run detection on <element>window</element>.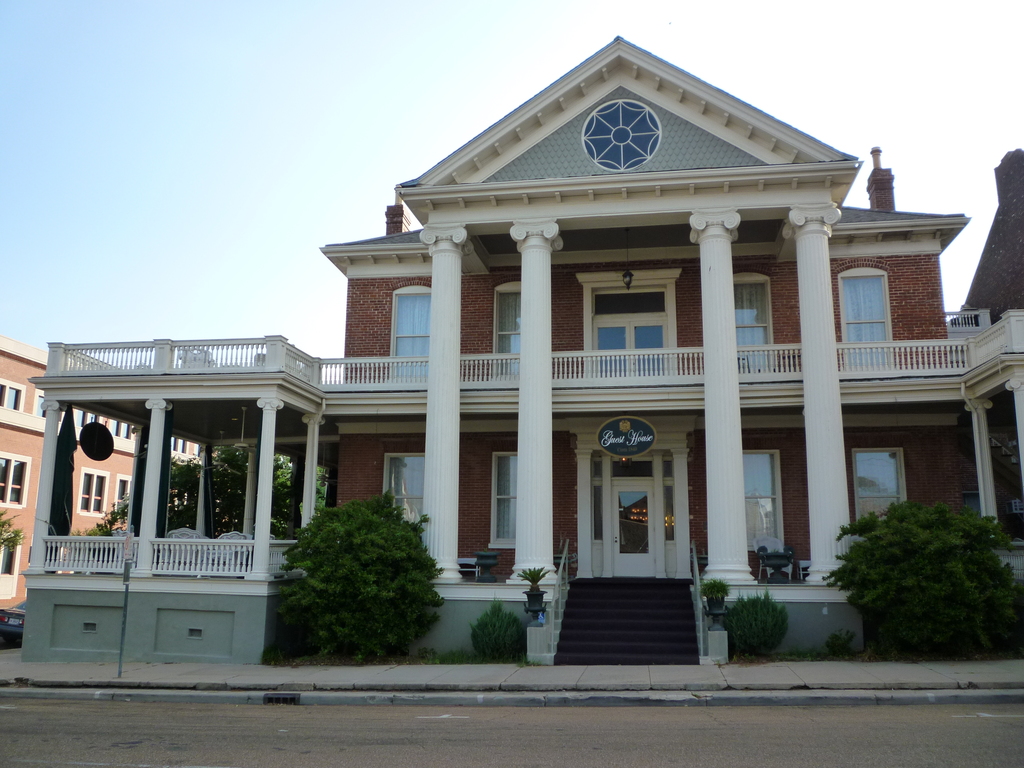
Result: [x1=734, y1=272, x2=775, y2=372].
